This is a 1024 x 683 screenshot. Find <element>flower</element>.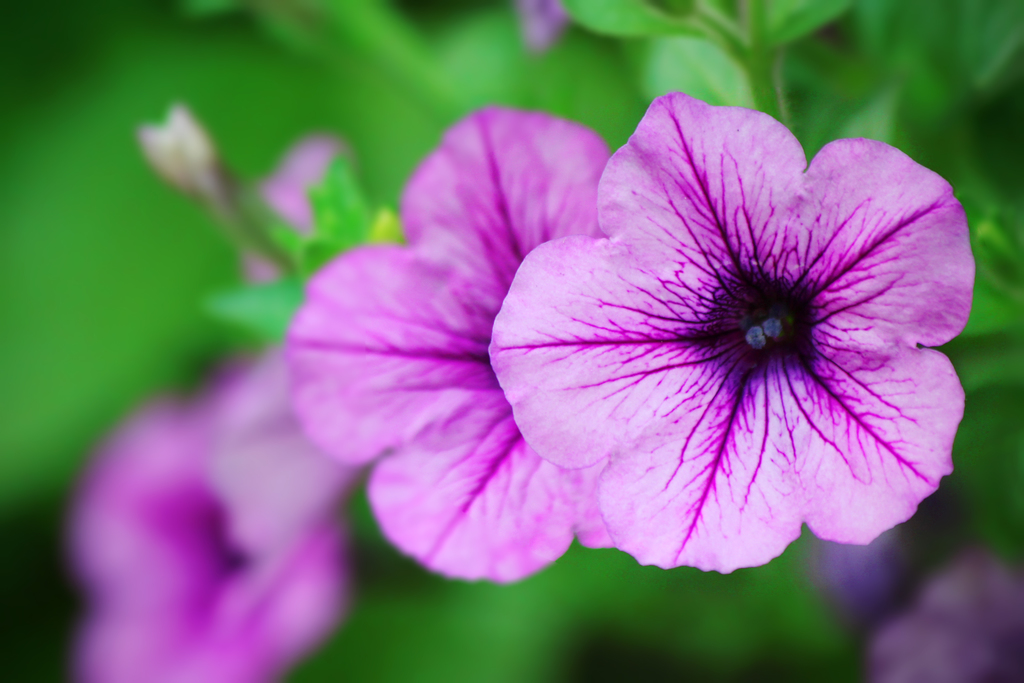
Bounding box: box(73, 400, 349, 682).
